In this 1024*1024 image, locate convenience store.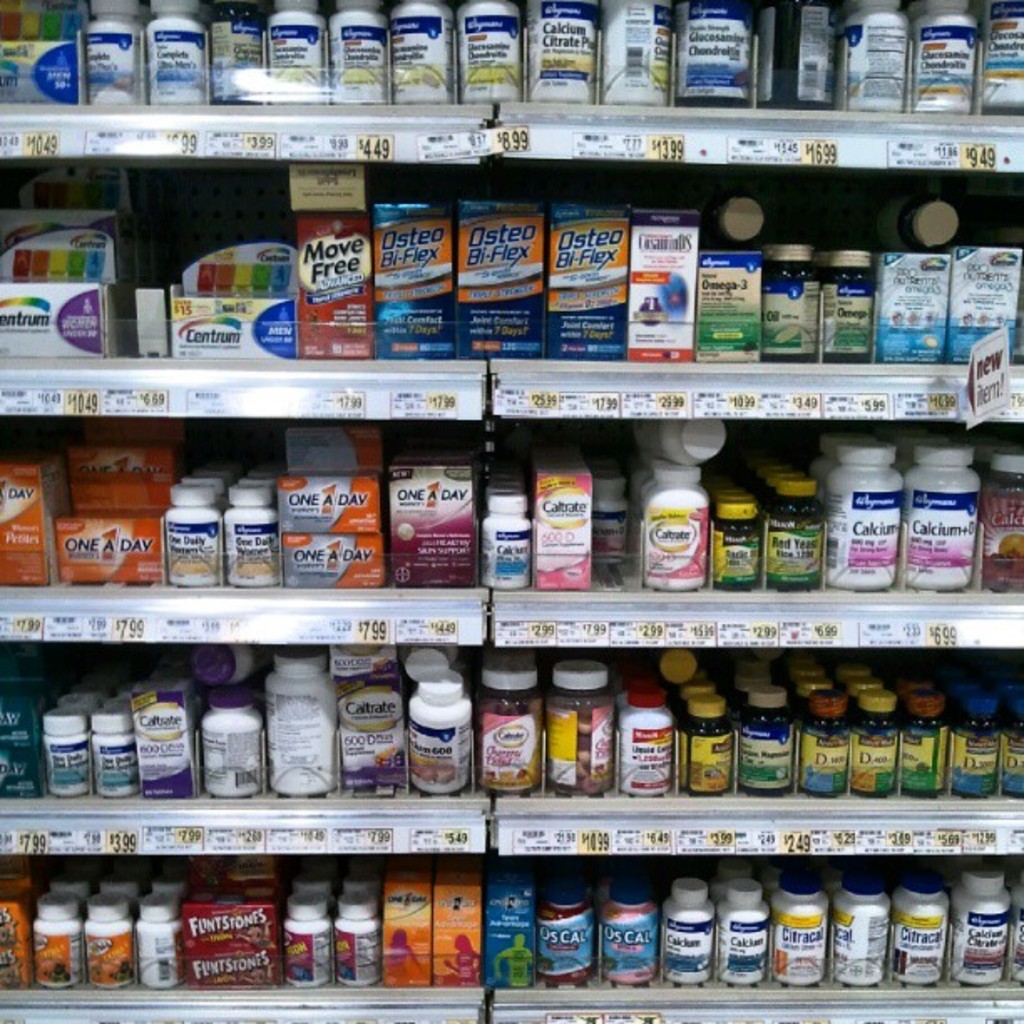
Bounding box: <bbox>0, 35, 1023, 1023</bbox>.
